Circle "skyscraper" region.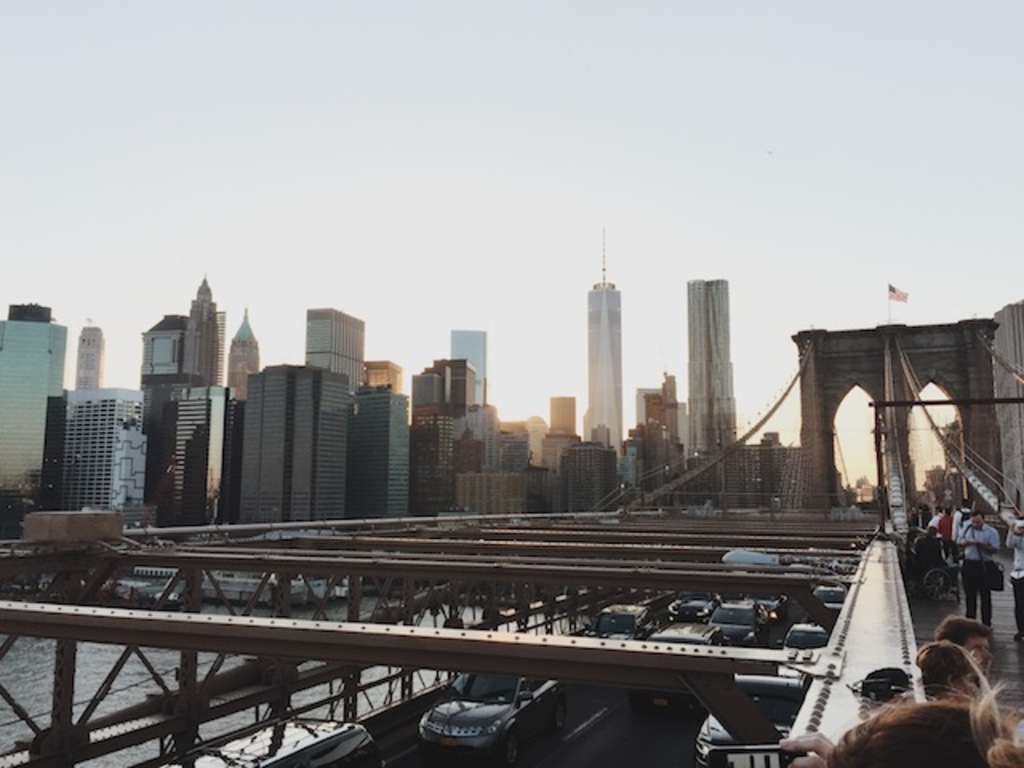
Region: region(370, 358, 410, 395).
